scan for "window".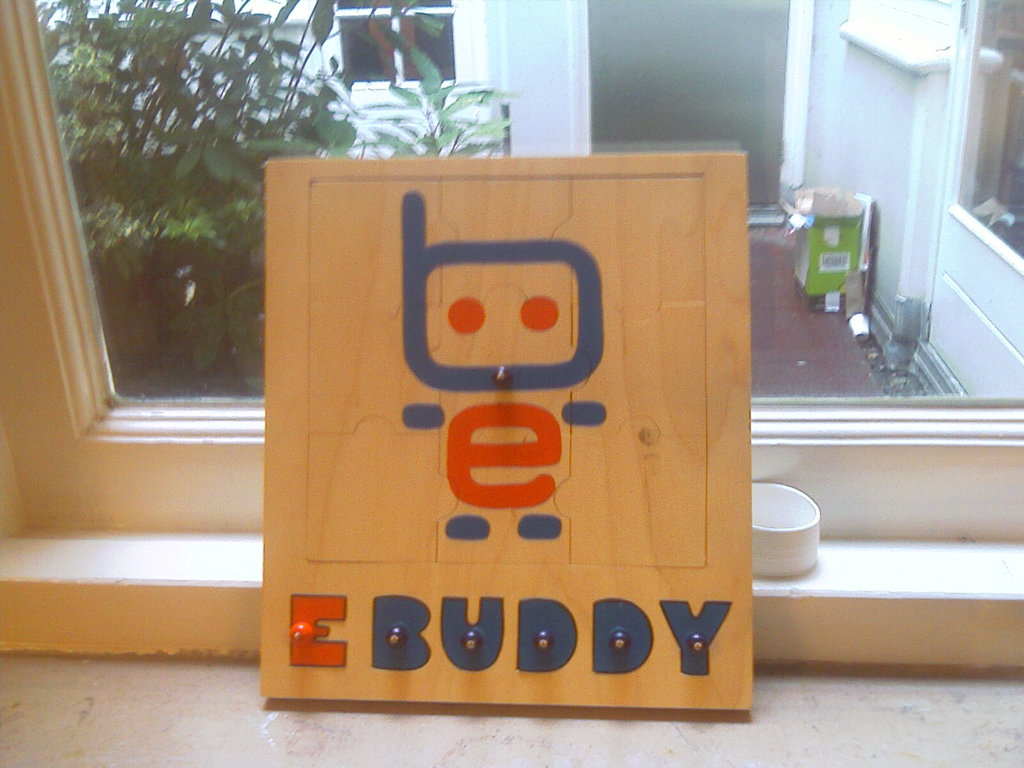
Scan result: Rect(28, 0, 1023, 402).
